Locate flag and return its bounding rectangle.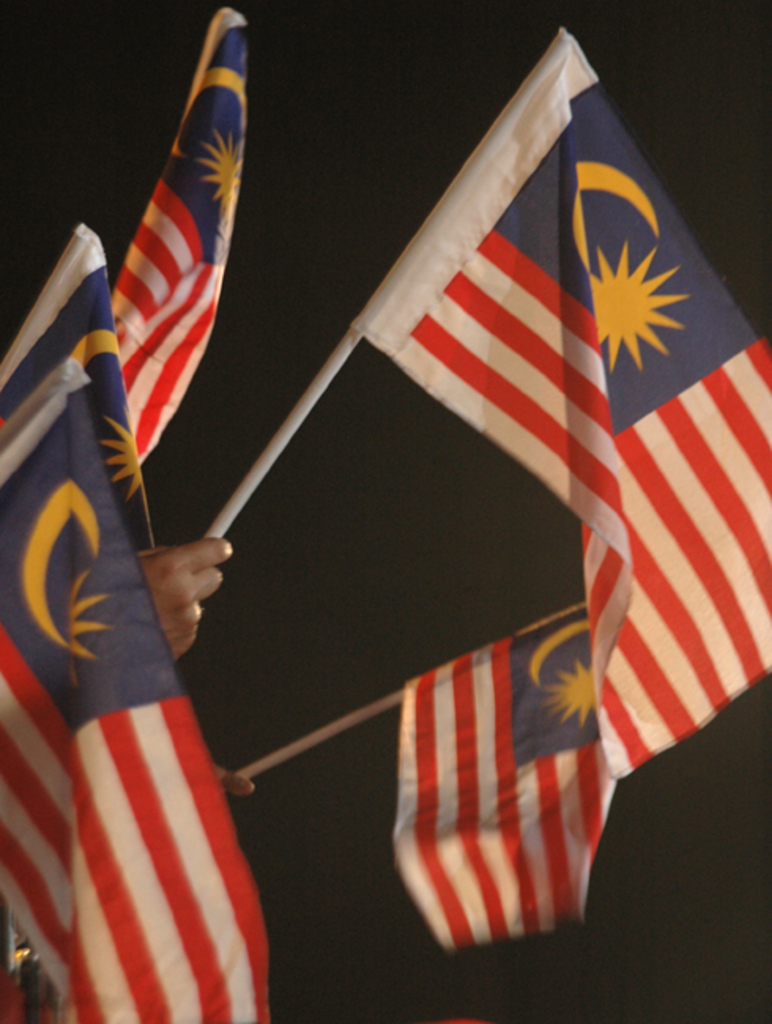
[left=117, top=6, right=244, bottom=473].
